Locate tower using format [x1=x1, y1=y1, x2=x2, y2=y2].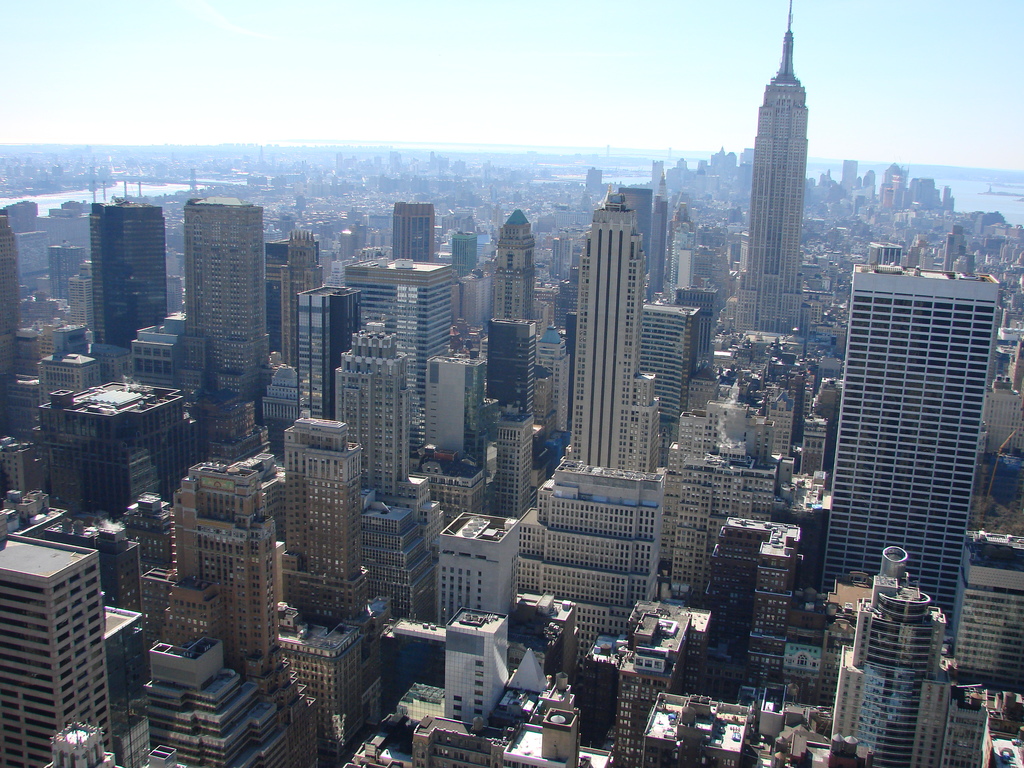
[x1=838, y1=543, x2=982, y2=767].
